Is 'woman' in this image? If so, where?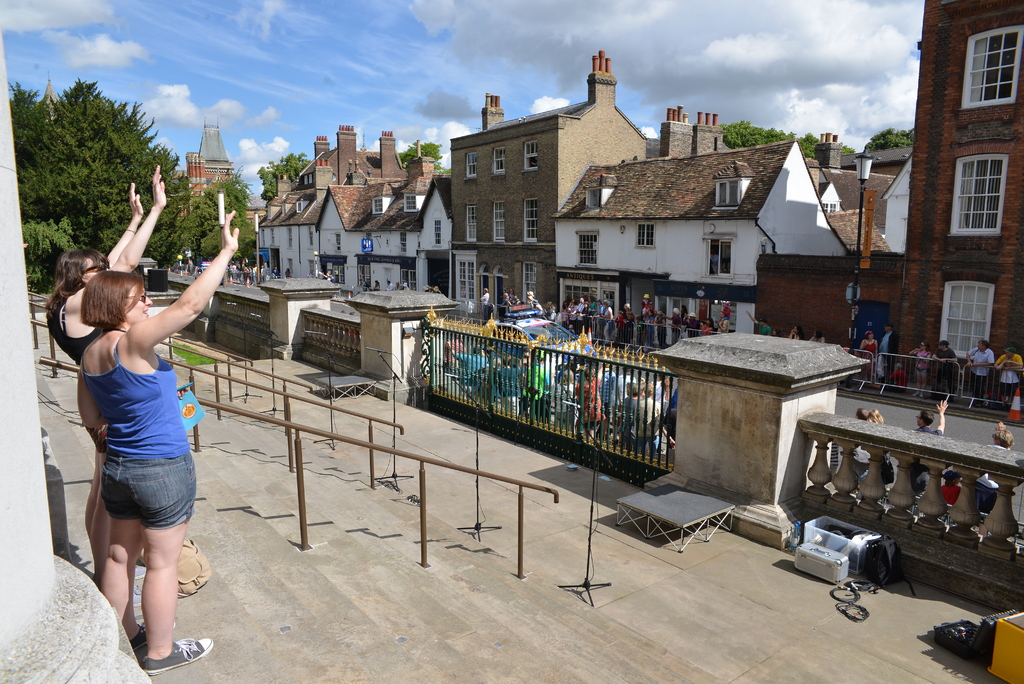
Yes, at locate(577, 303, 589, 330).
